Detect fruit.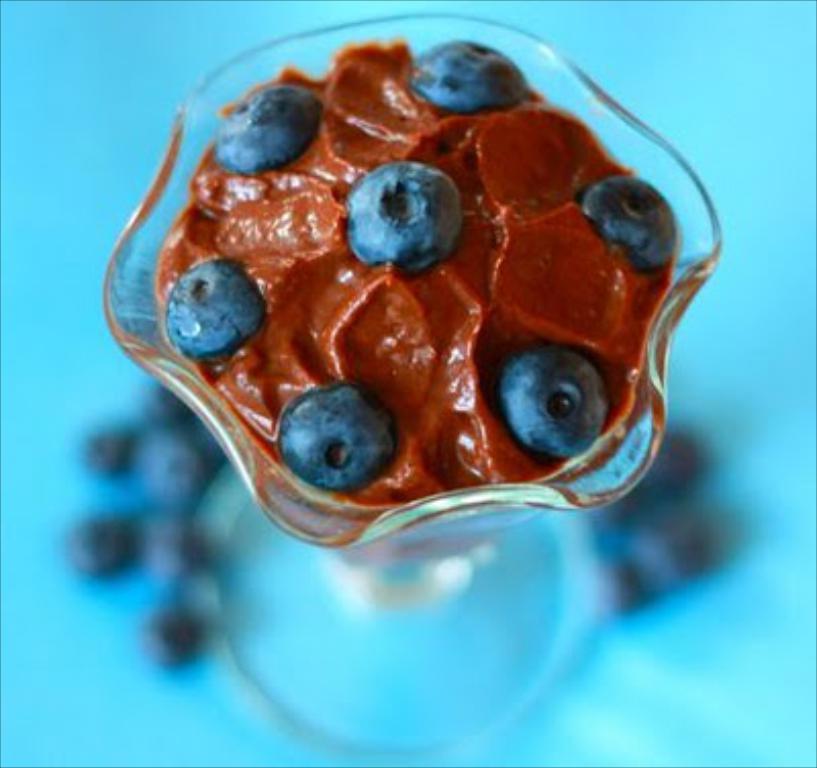
Detected at (x1=165, y1=253, x2=270, y2=372).
